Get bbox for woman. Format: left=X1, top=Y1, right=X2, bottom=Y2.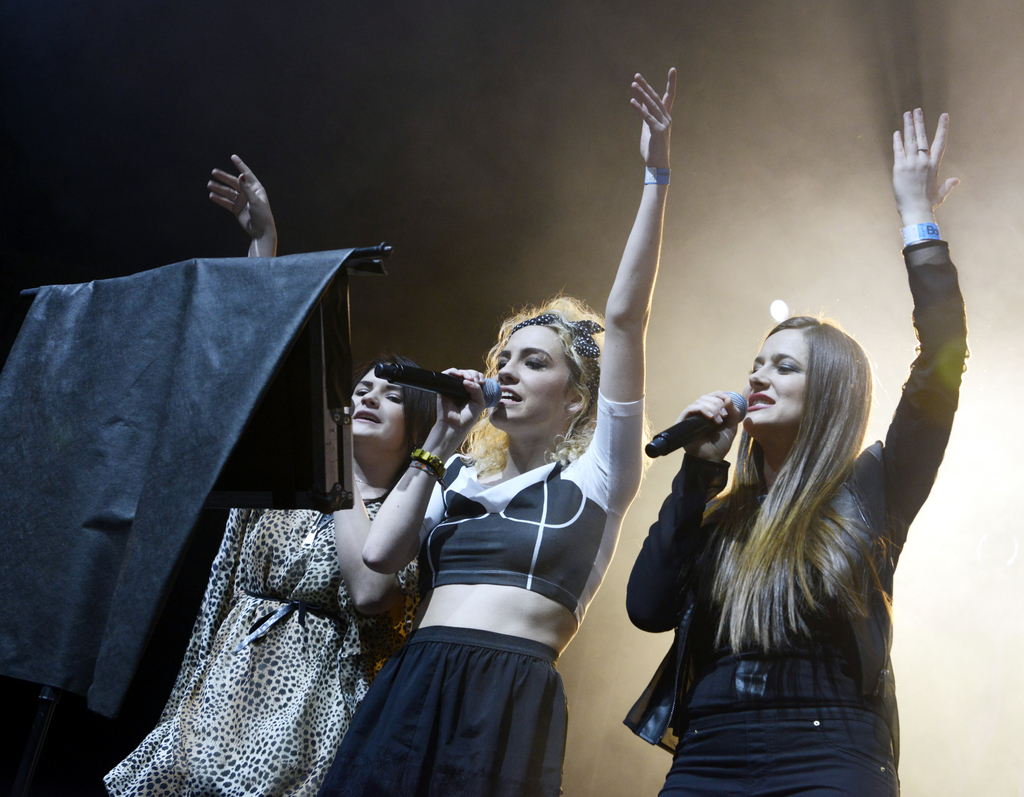
left=102, top=151, right=443, bottom=796.
